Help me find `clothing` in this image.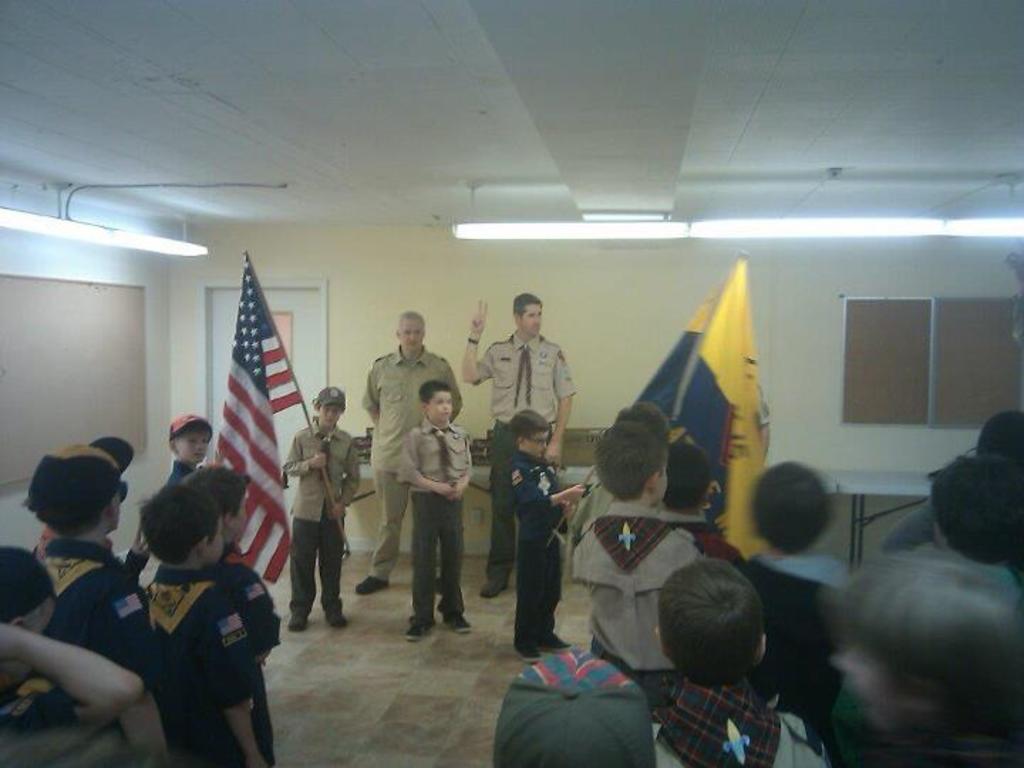
Found it: [left=577, top=499, right=701, bottom=711].
